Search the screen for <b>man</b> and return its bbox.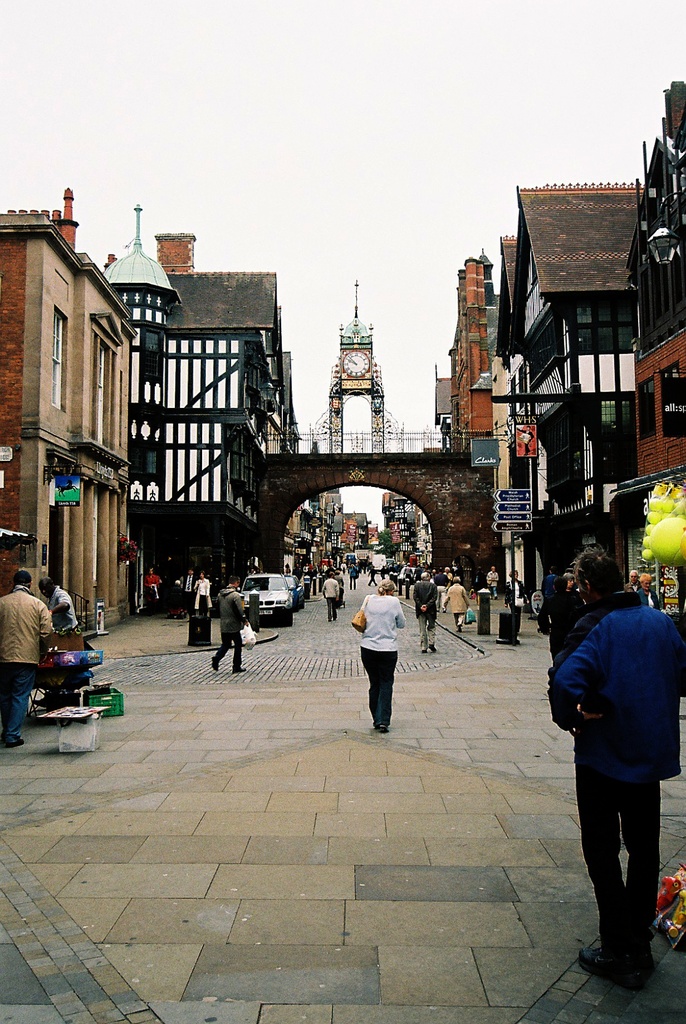
Found: (x1=209, y1=572, x2=248, y2=675).
